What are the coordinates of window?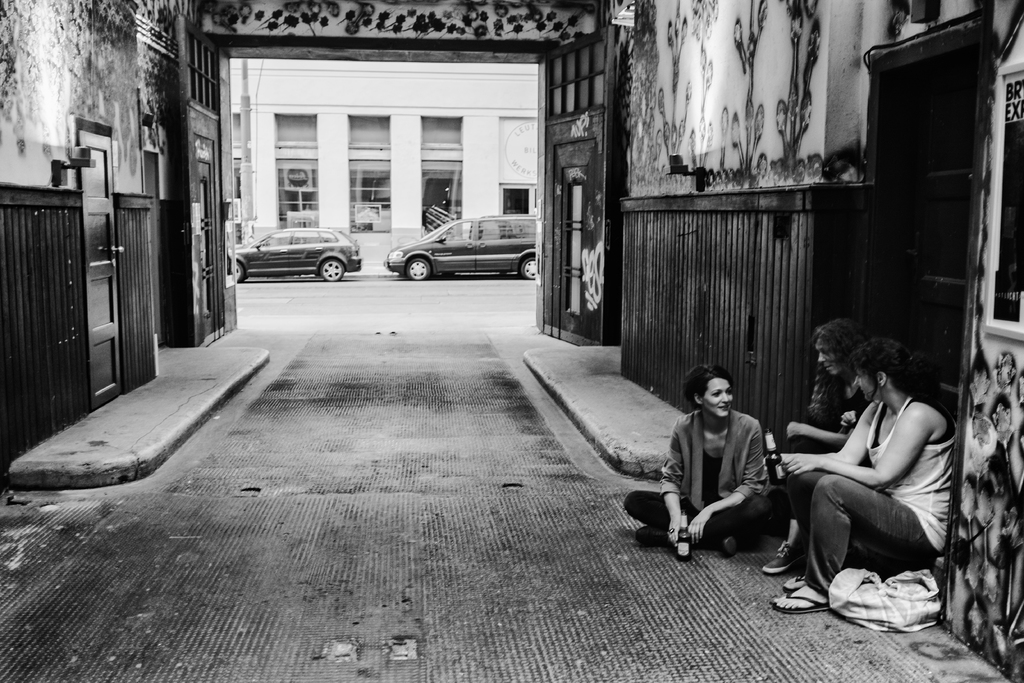
x1=417, y1=160, x2=465, y2=224.
